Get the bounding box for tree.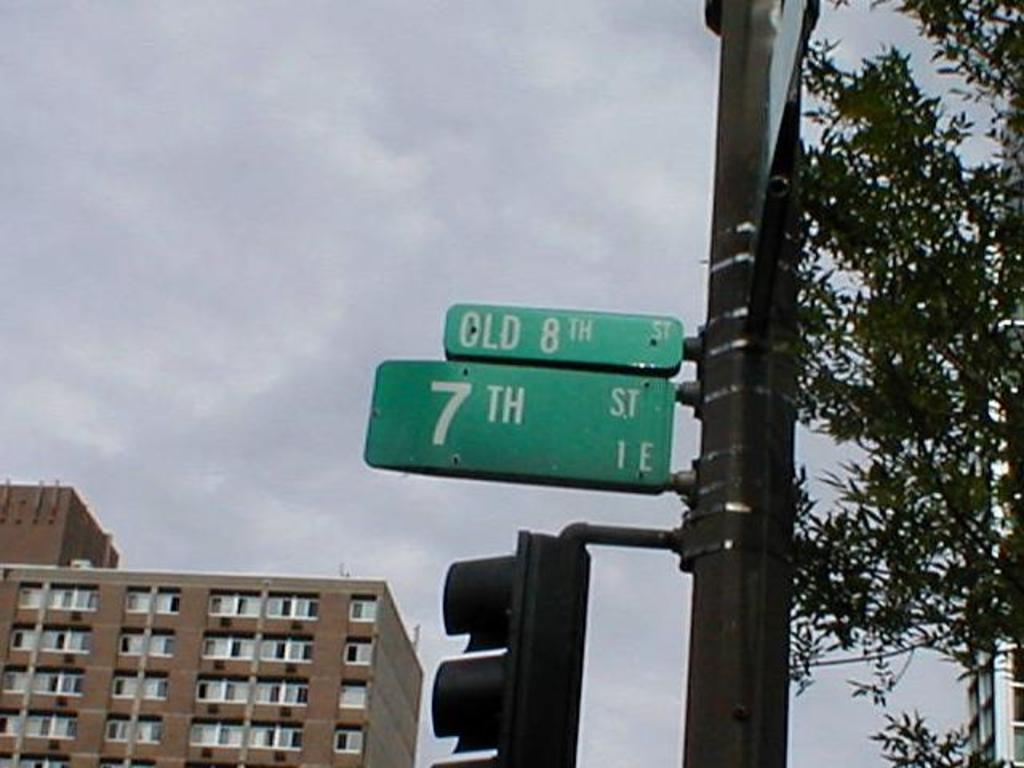
{"left": 746, "top": 24, "right": 1008, "bottom": 738}.
